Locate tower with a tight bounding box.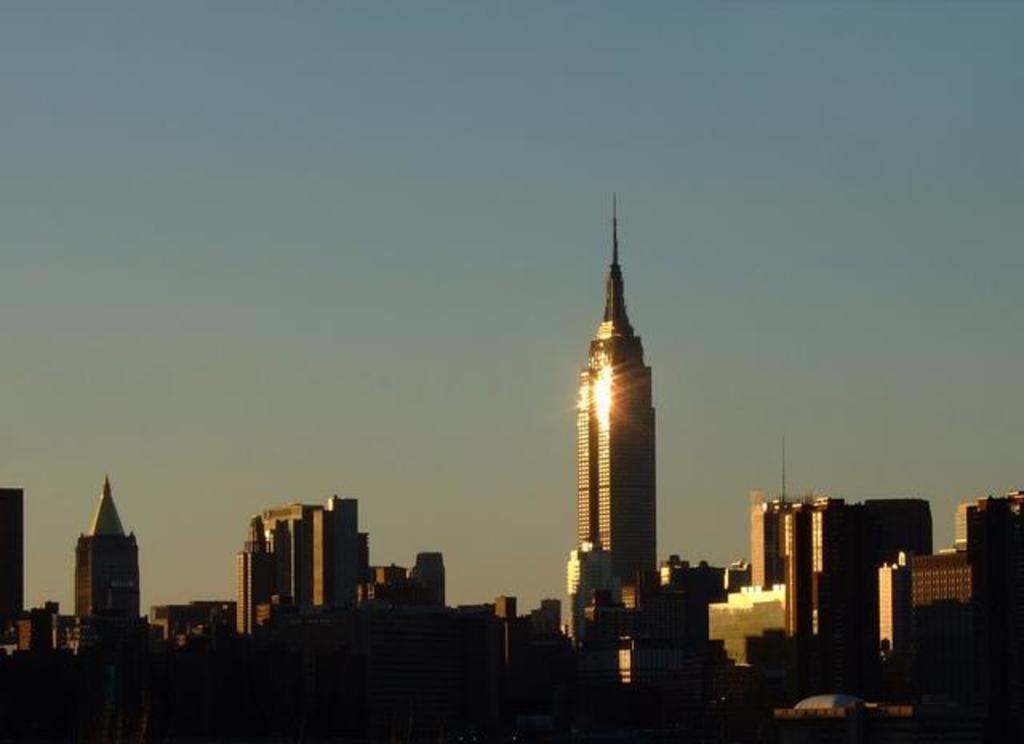
pyautogui.locateOnScreen(576, 194, 654, 584).
